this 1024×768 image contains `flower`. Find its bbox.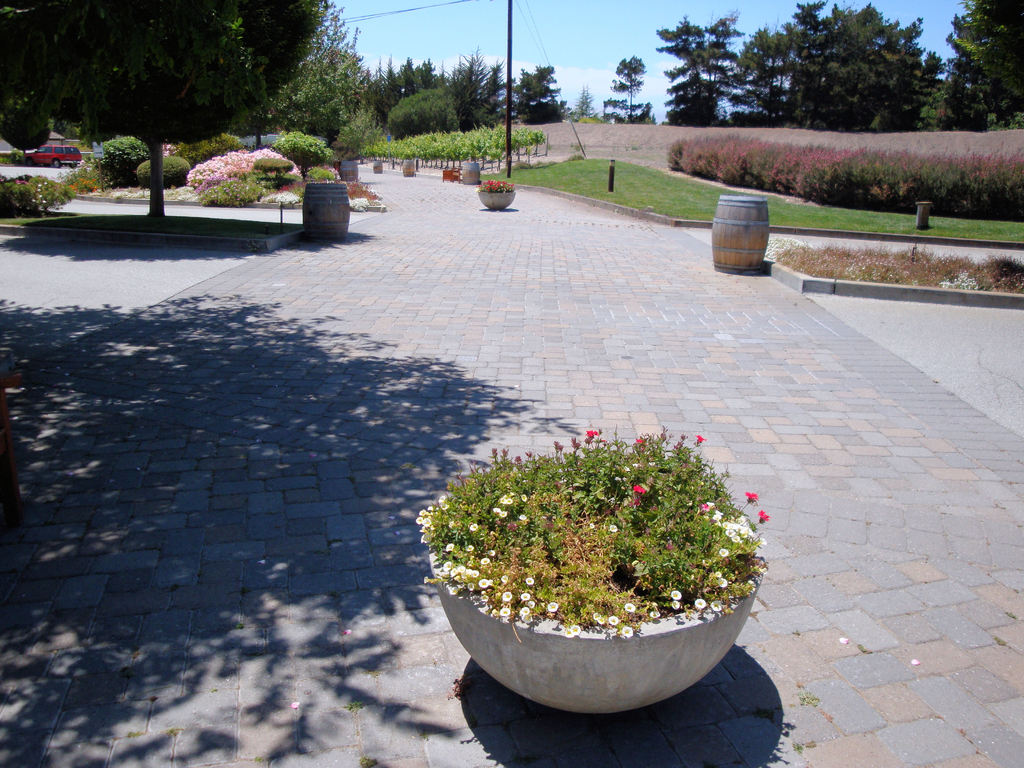
545,600,559,612.
